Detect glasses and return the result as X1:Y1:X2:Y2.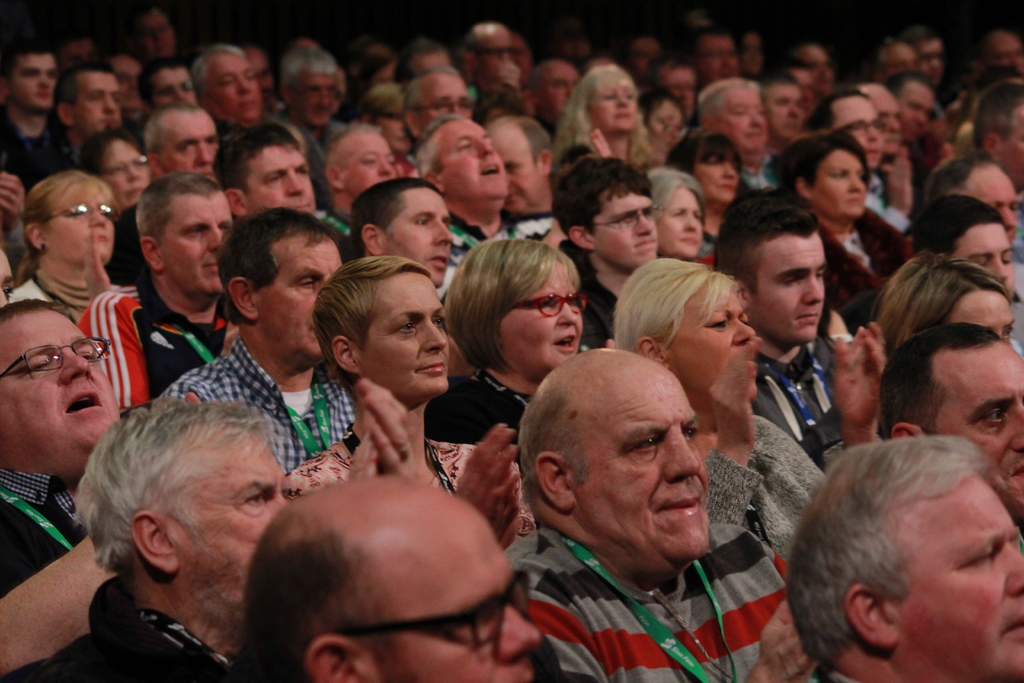
4:343:108:393.
